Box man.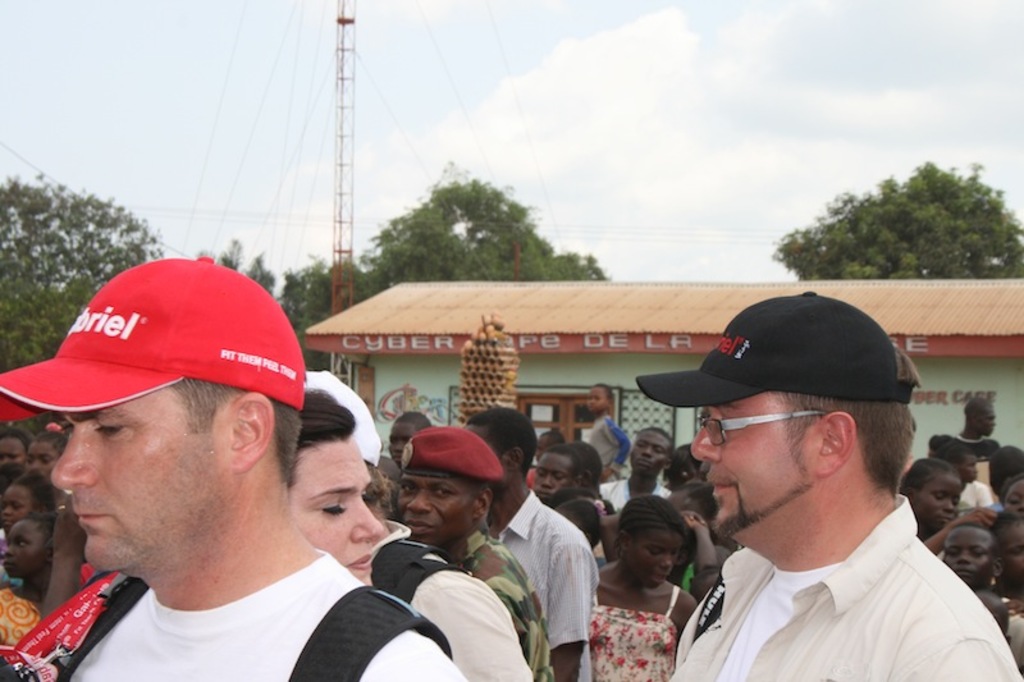
(595,429,666,509).
